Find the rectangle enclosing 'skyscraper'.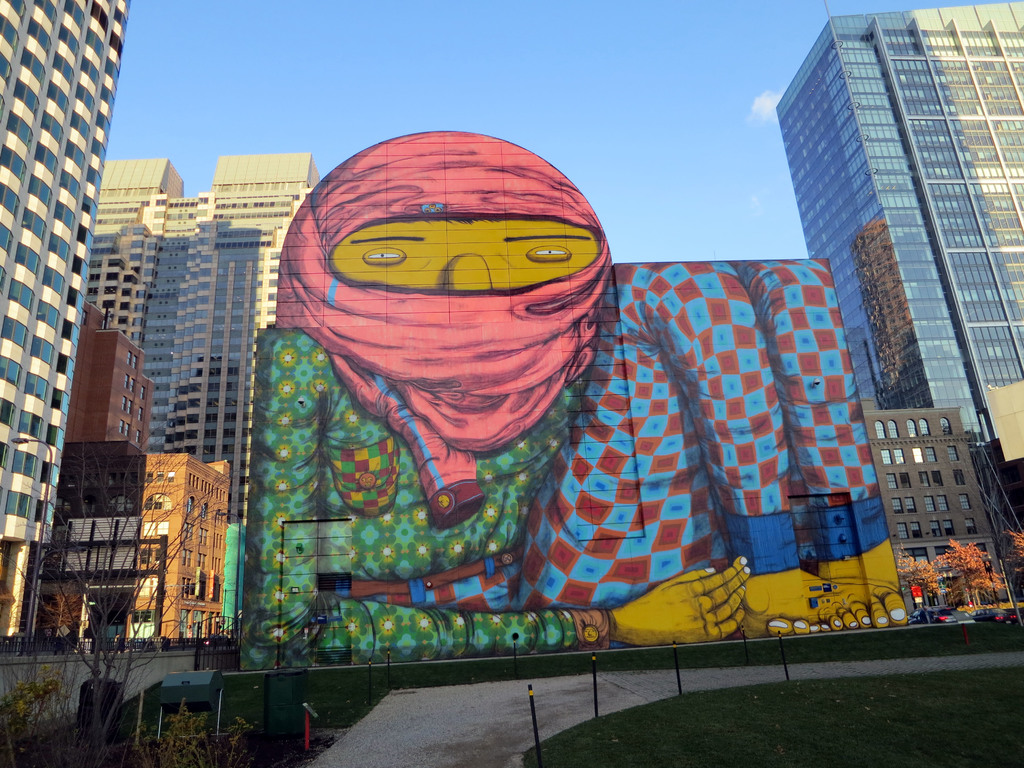
bbox=[0, 0, 134, 646].
